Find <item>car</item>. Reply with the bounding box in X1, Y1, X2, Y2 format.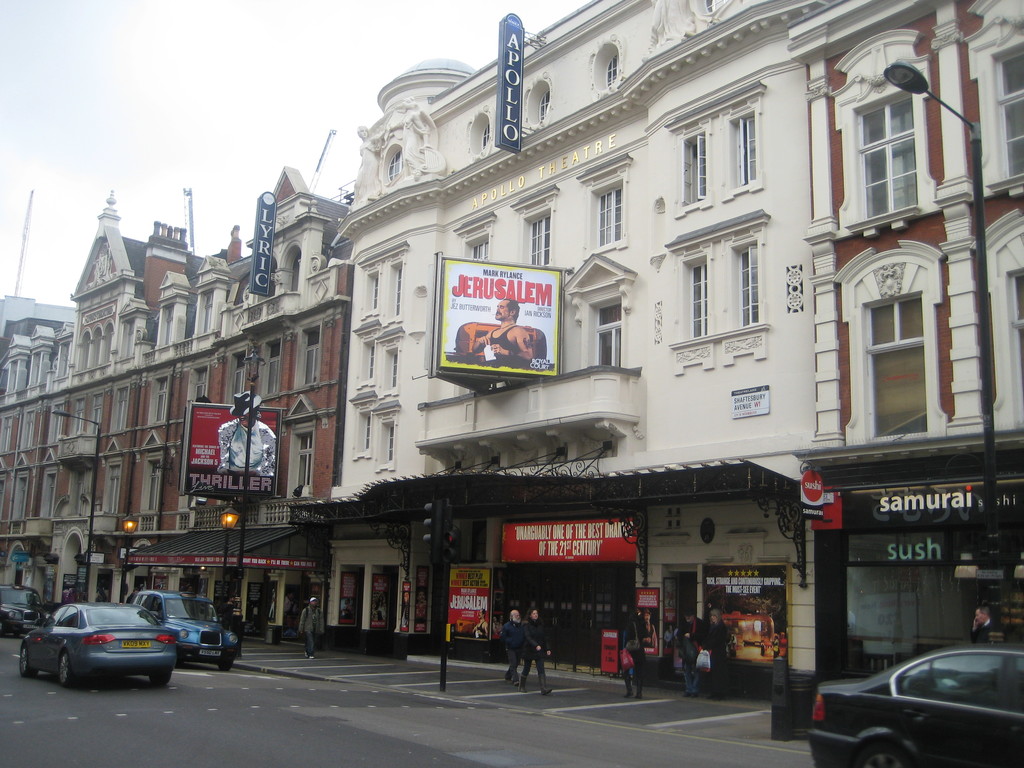
0, 585, 44, 639.
